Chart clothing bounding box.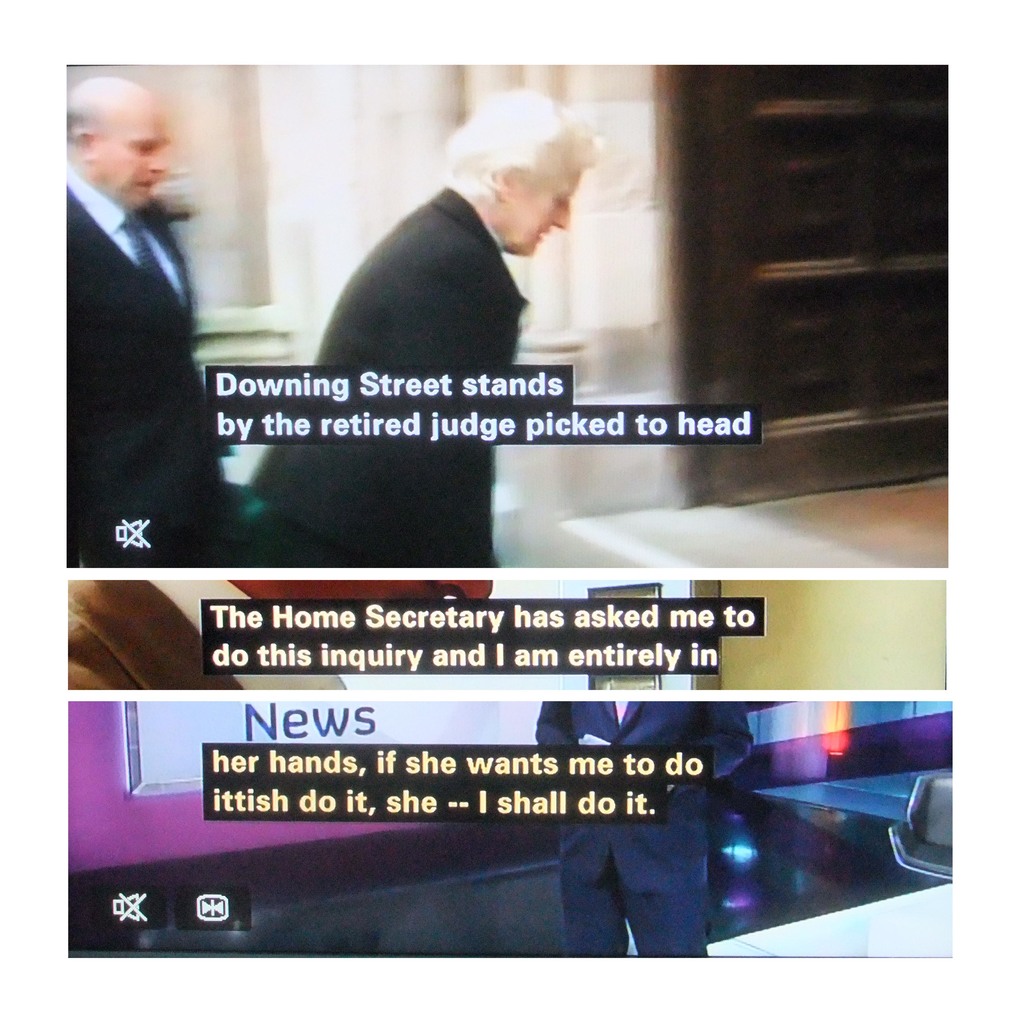
Charted: (x1=67, y1=173, x2=220, y2=566).
